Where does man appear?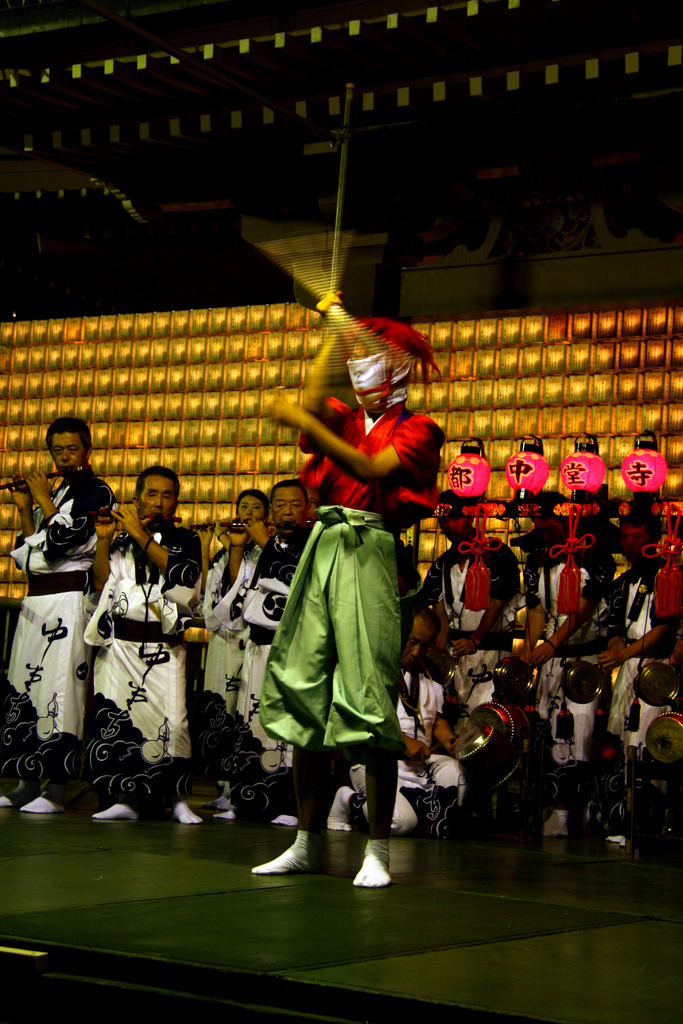
Appears at 518/507/621/834.
